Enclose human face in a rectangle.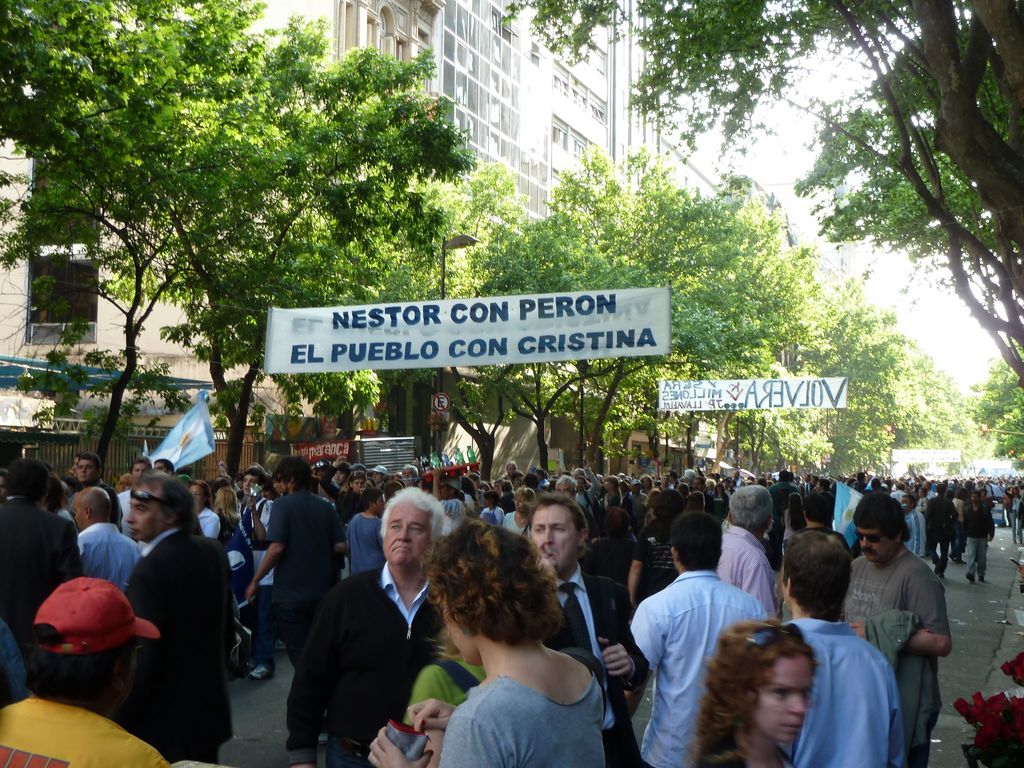
[65,492,91,533].
